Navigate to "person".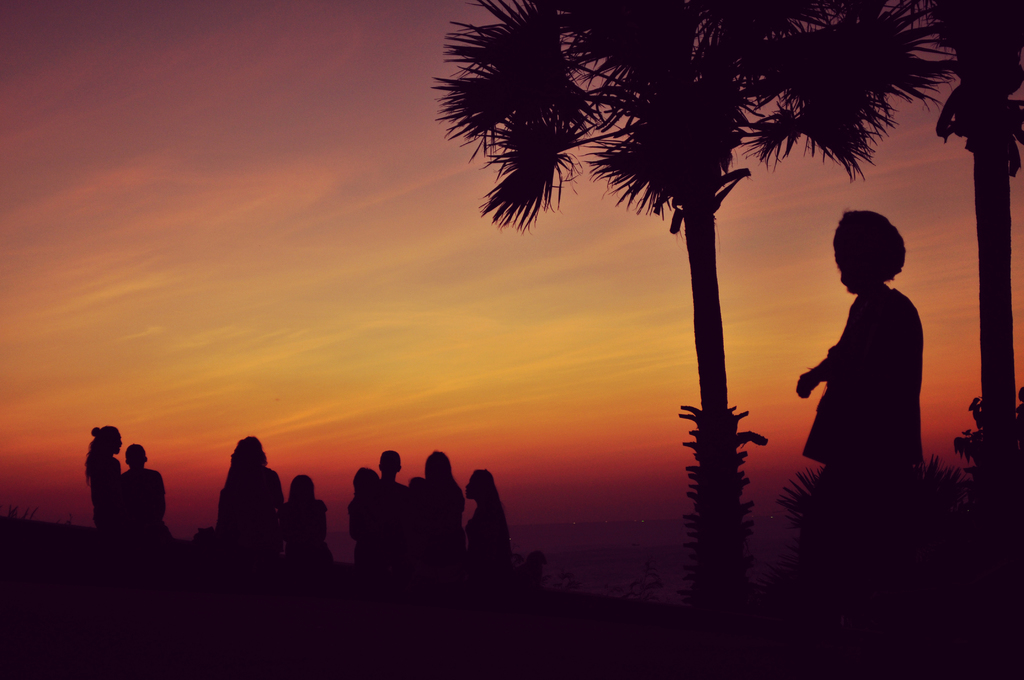
Navigation target: pyautogui.locateOnScreen(801, 209, 926, 467).
